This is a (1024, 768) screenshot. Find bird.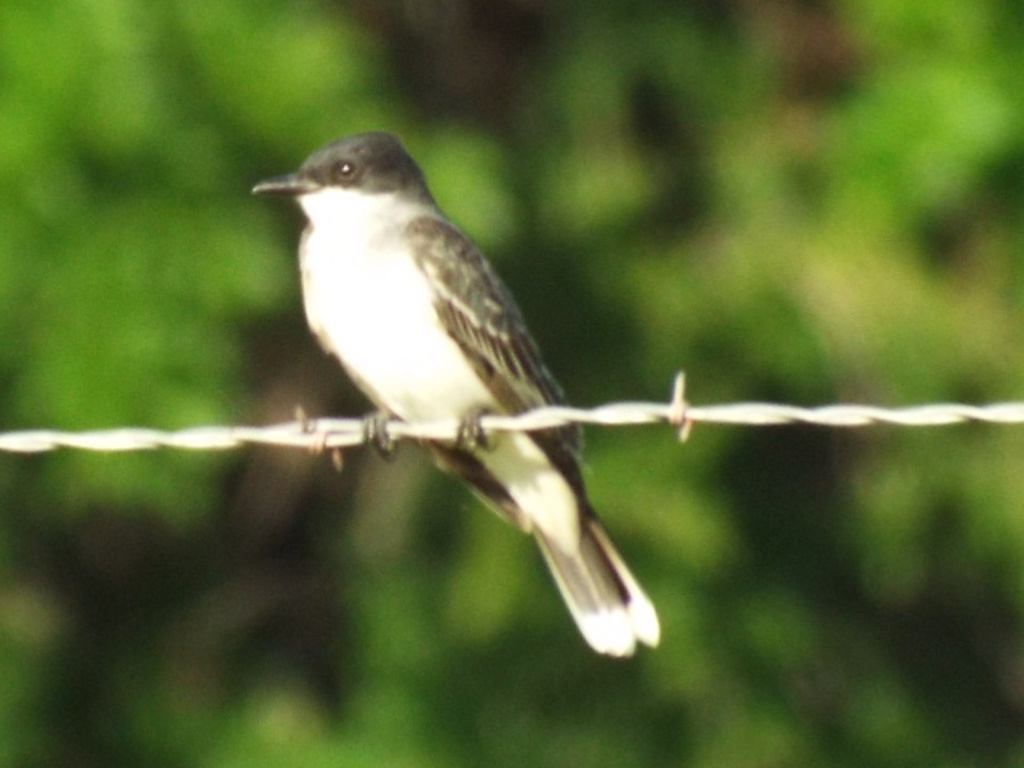
Bounding box: left=229, top=139, right=635, bottom=618.
